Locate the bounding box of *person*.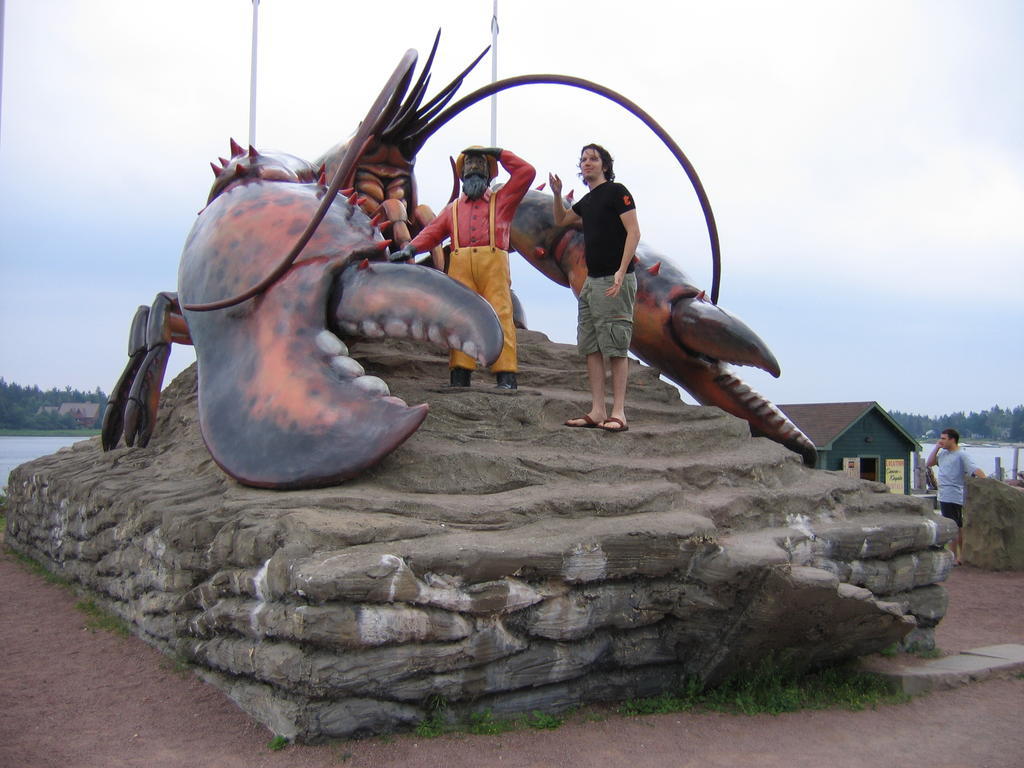
Bounding box: bbox=[917, 429, 985, 564].
